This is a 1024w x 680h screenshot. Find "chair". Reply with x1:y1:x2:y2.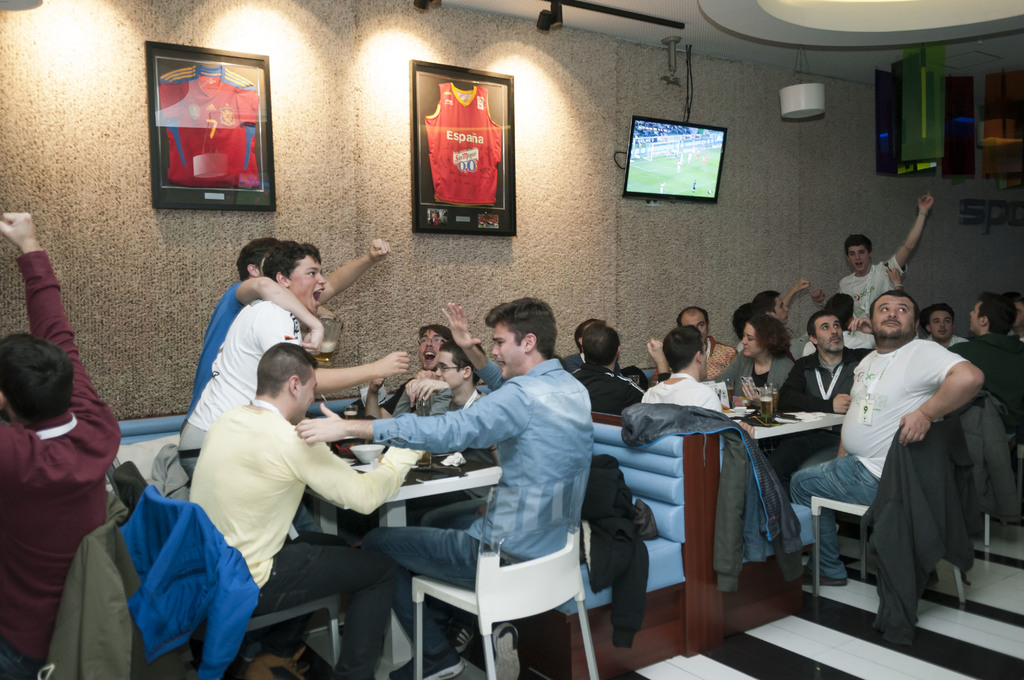
104:460:152:516.
